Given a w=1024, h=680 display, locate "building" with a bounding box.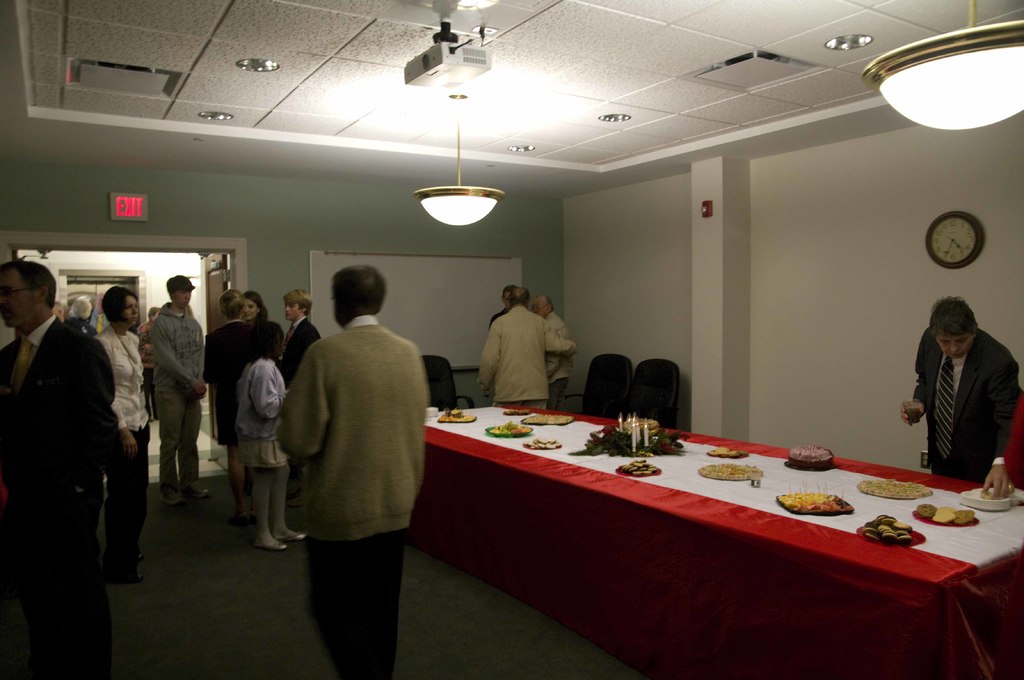
Located: {"left": 0, "top": 0, "right": 1023, "bottom": 679}.
